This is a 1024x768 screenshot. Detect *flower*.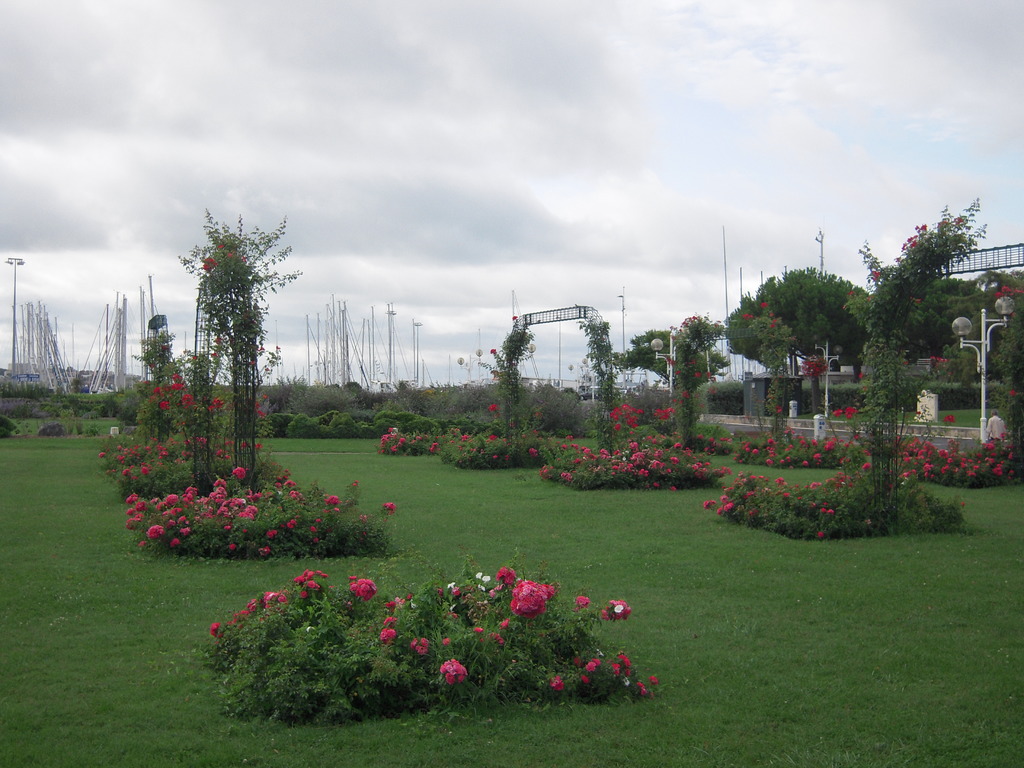
[909, 408, 928, 417].
